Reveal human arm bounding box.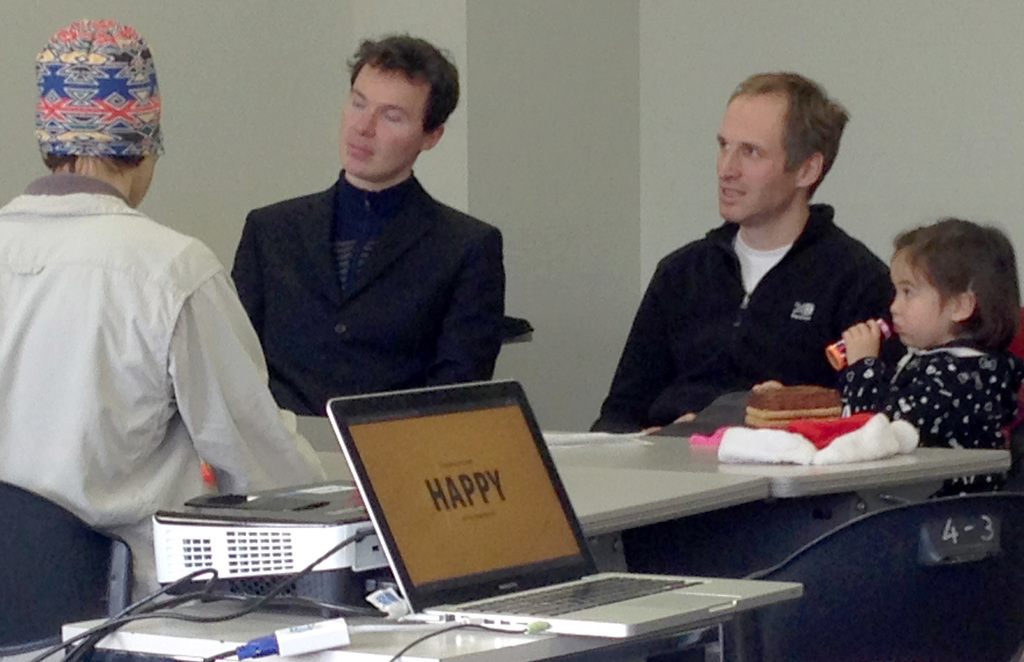
Revealed: select_region(163, 261, 314, 508).
